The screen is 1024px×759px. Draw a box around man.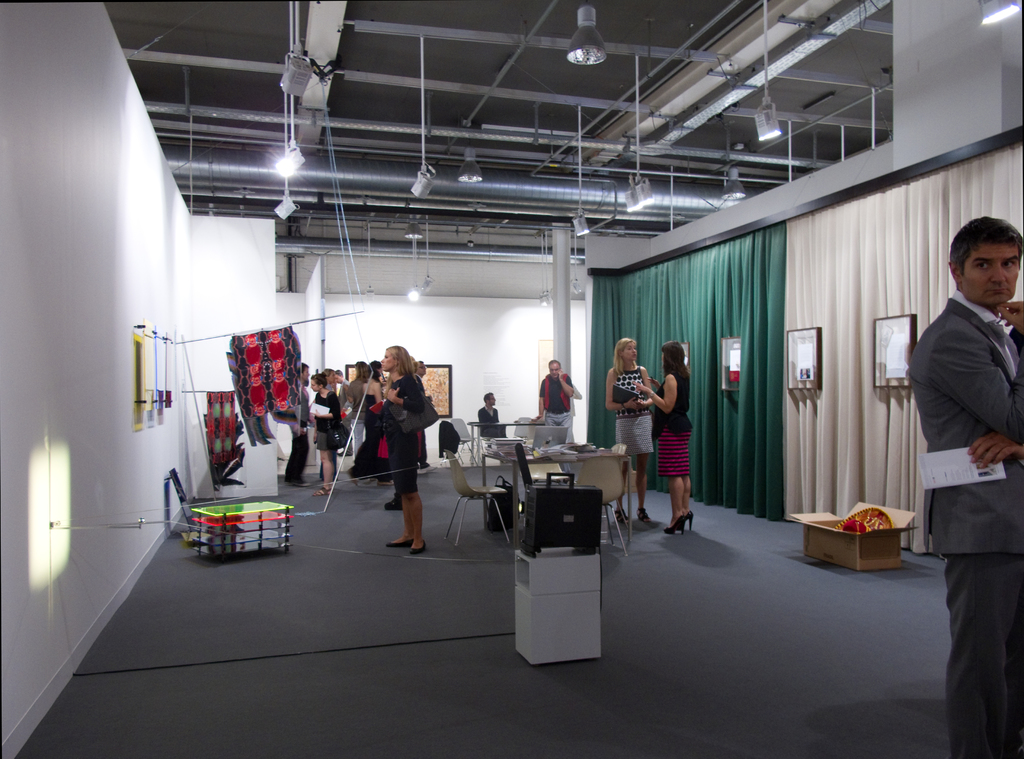
pyautogui.locateOnScreen(285, 362, 314, 489).
